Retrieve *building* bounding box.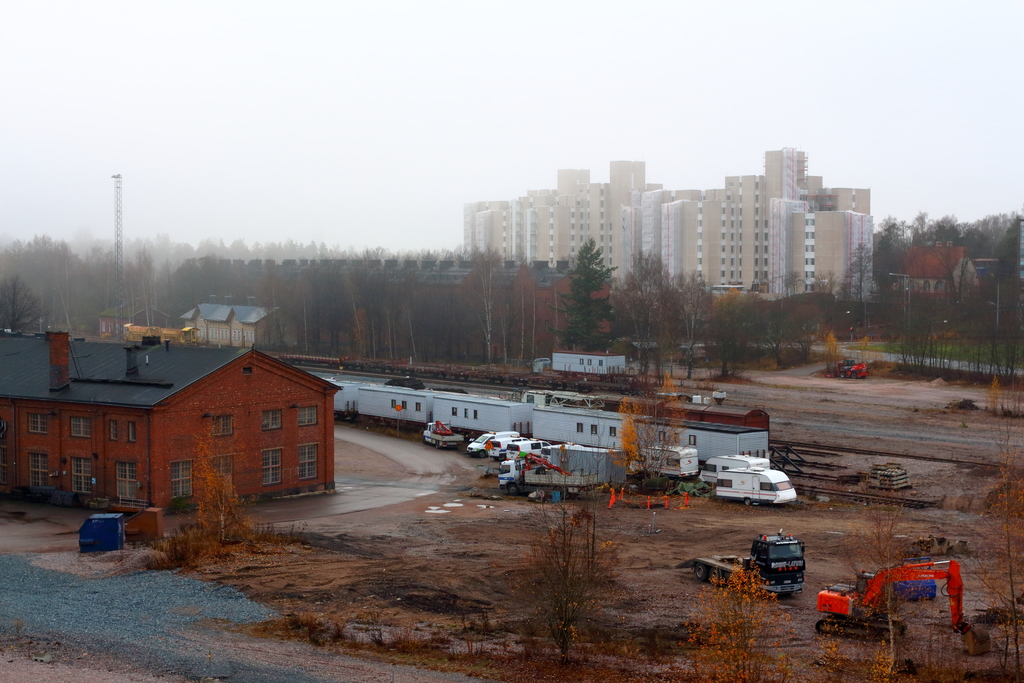
Bounding box: {"x1": 601, "y1": 149, "x2": 648, "y2": 290}.
